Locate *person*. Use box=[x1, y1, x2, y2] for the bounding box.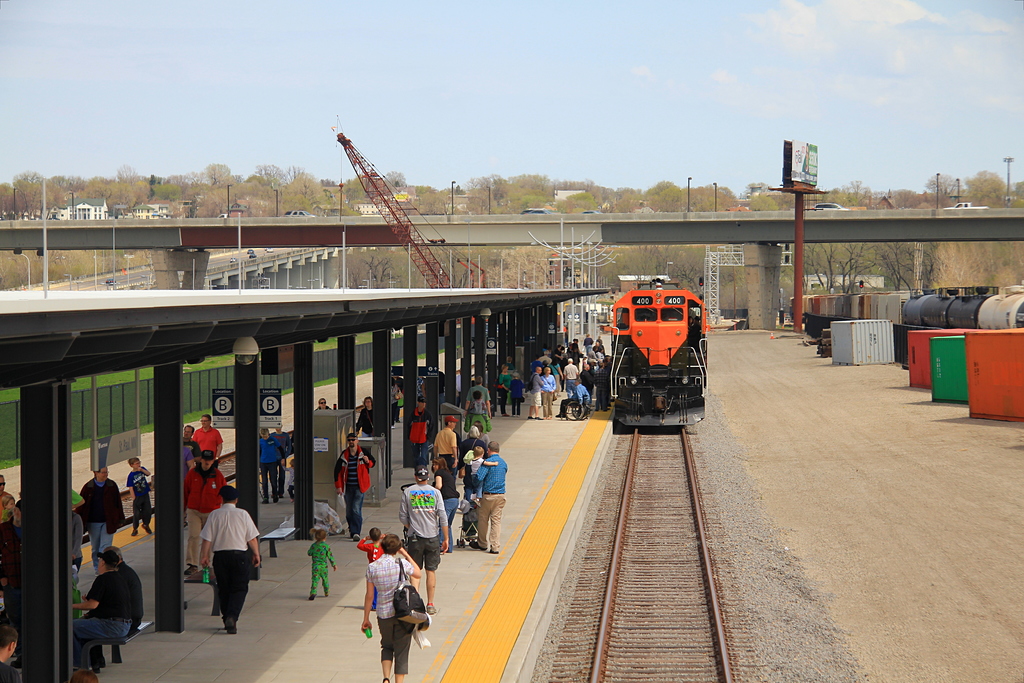
box=[433, 416, 459, 497].
